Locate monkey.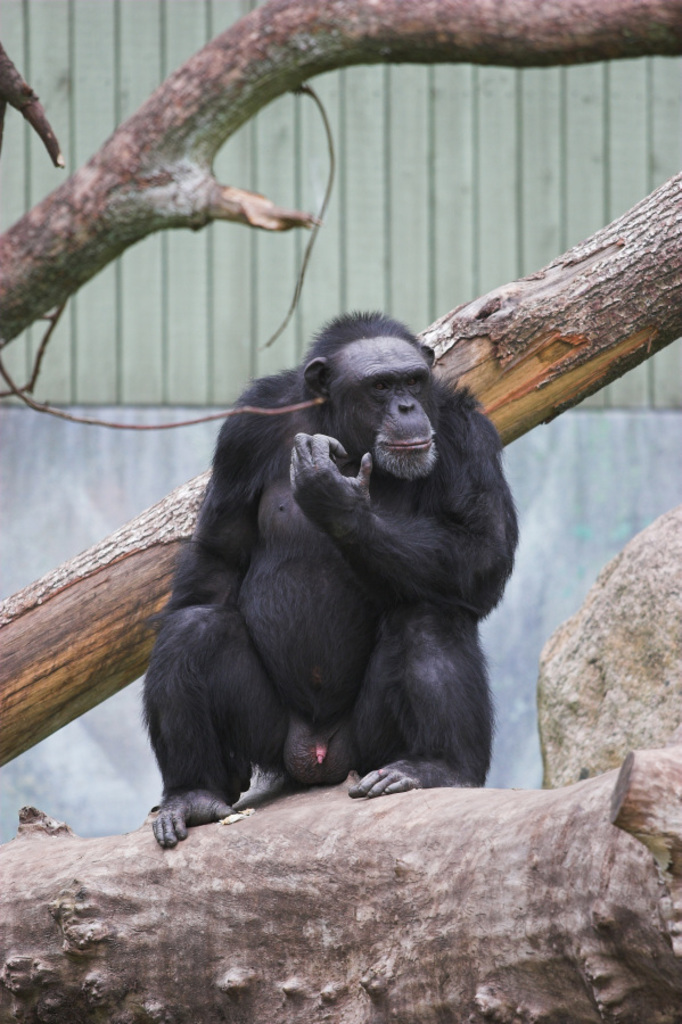
Bounding box: x1=150 y1=308 x2=518 y2=849.
